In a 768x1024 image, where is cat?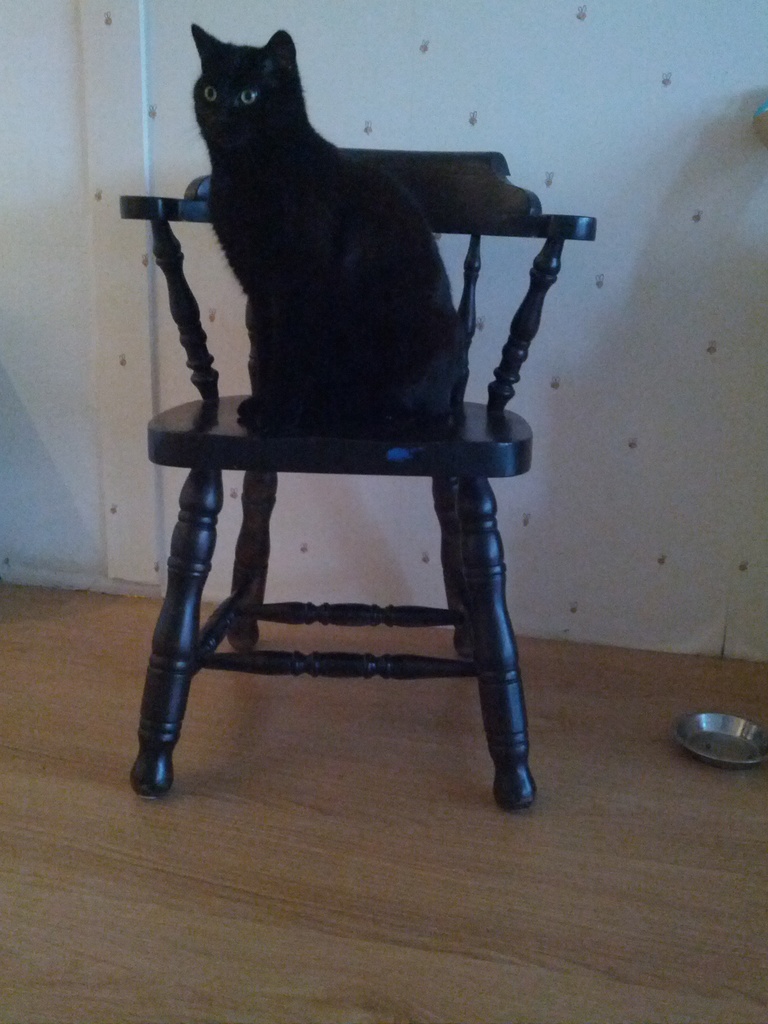
191 25 464 447.
